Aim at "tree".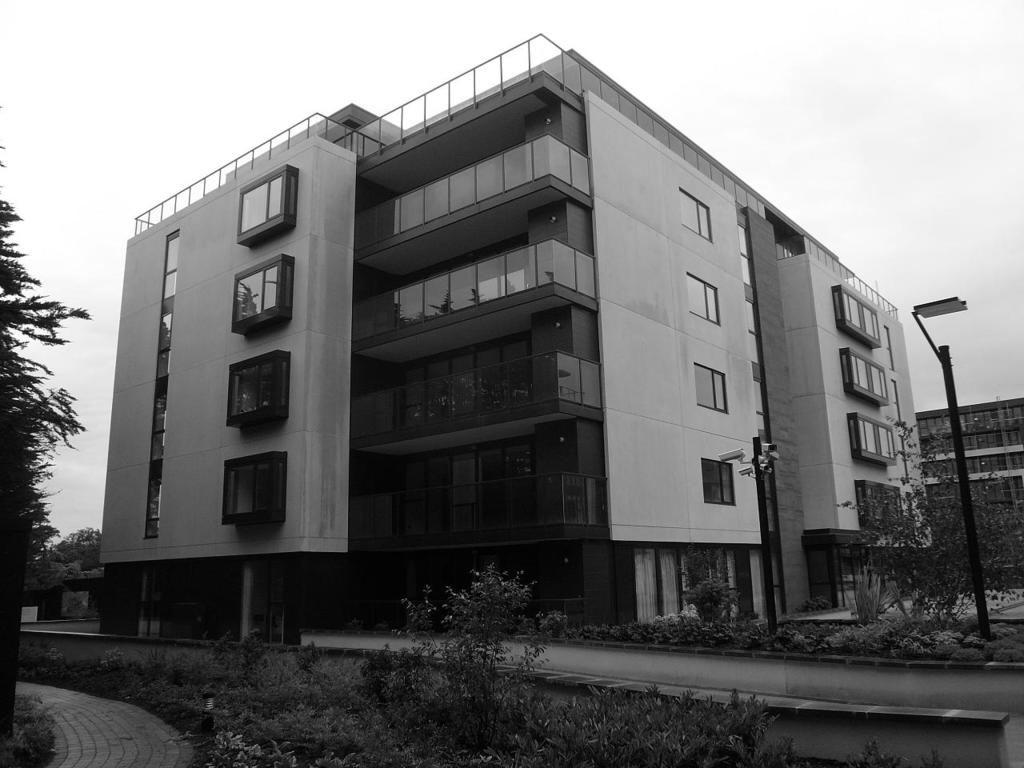
Aimed at crop(856, 416, 1023, 620).
